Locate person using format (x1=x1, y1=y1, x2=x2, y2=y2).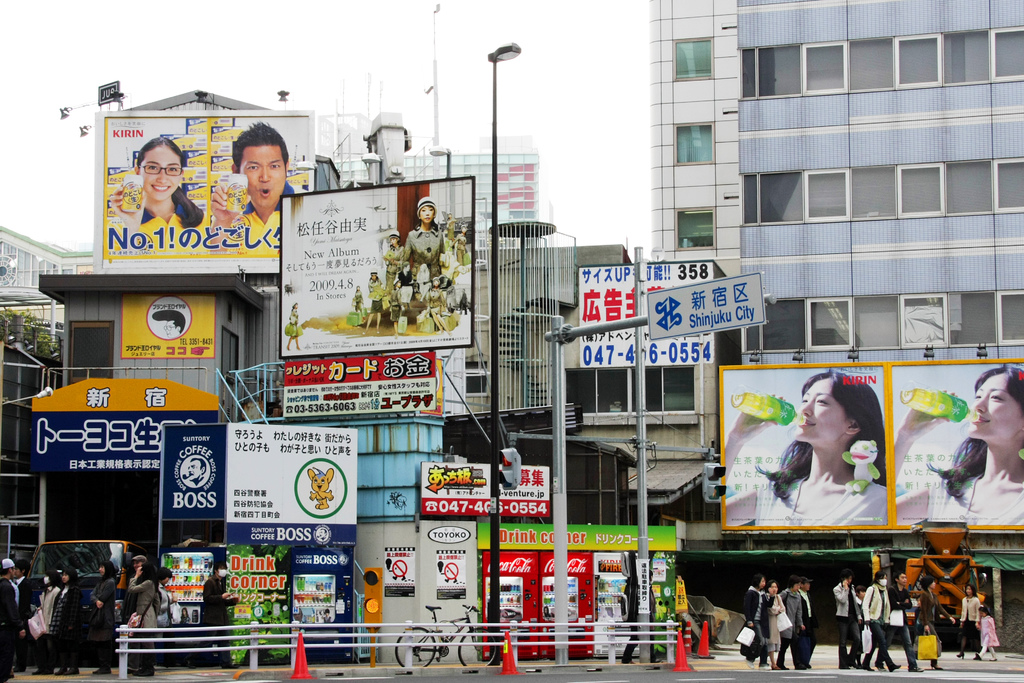
(x1=792, y1=582, x2=813, y2=662).
